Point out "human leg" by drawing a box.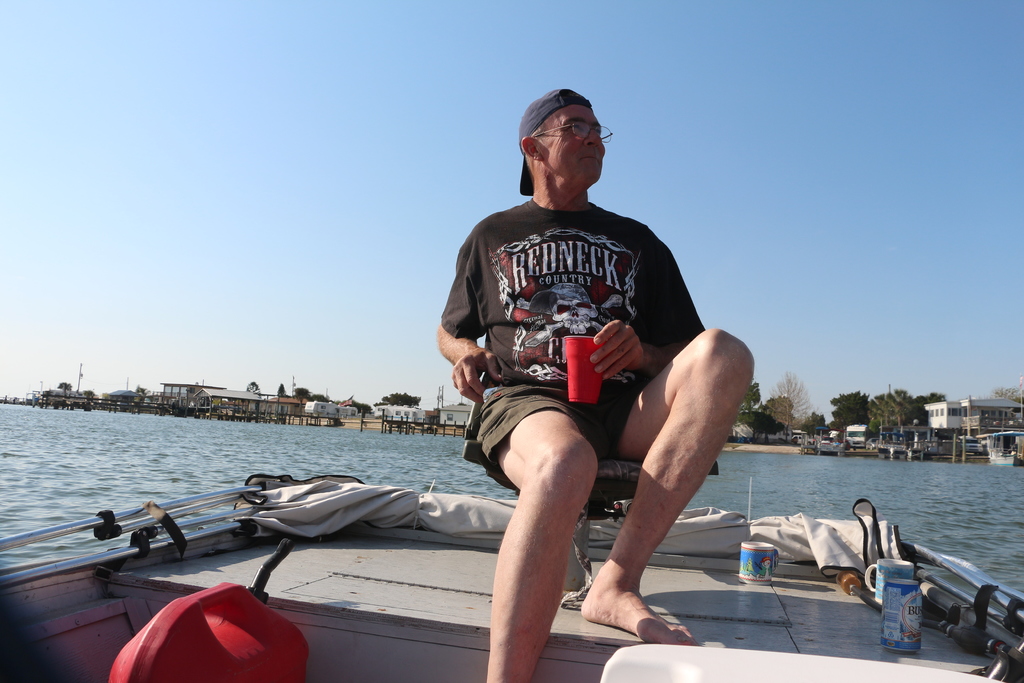
[578,322,755,648].
